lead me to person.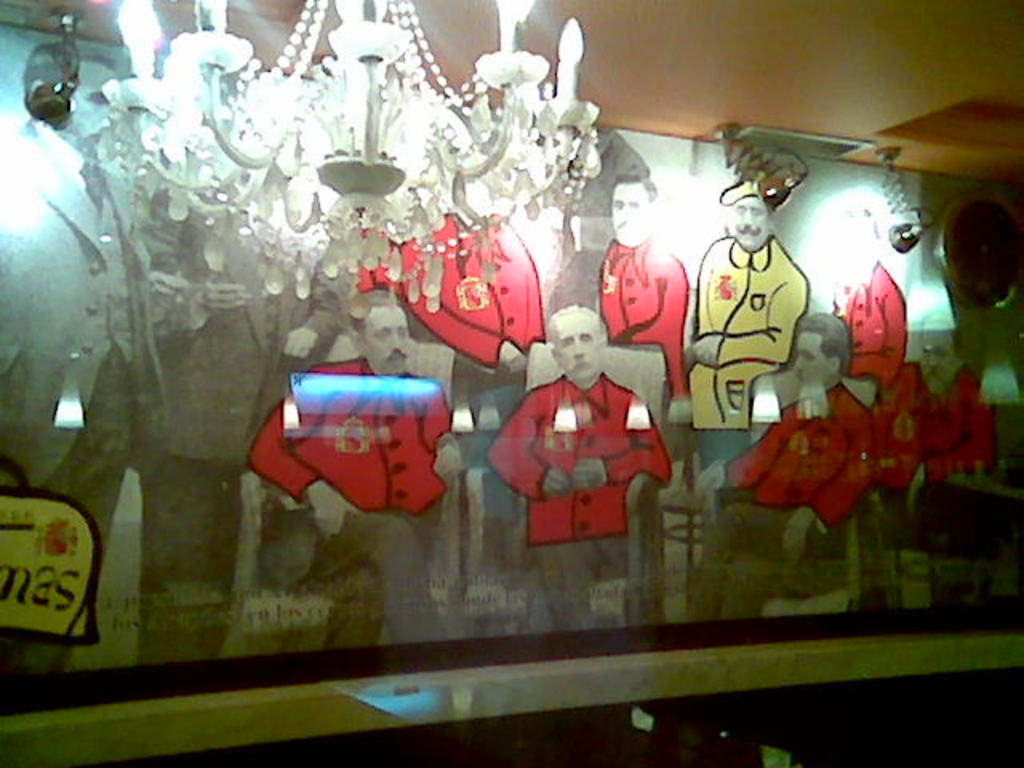
Lead to {"x1": 138, "y1": 139, "x2": 389, "y2": 659}.
